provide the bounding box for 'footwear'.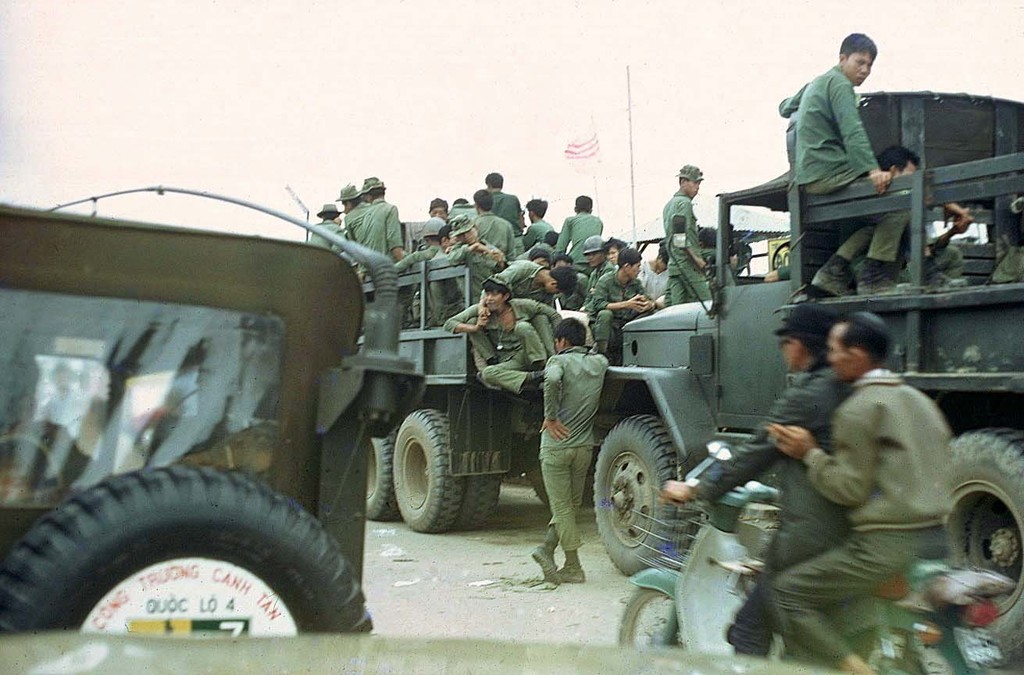
locate(922, 266, 969, 290).
